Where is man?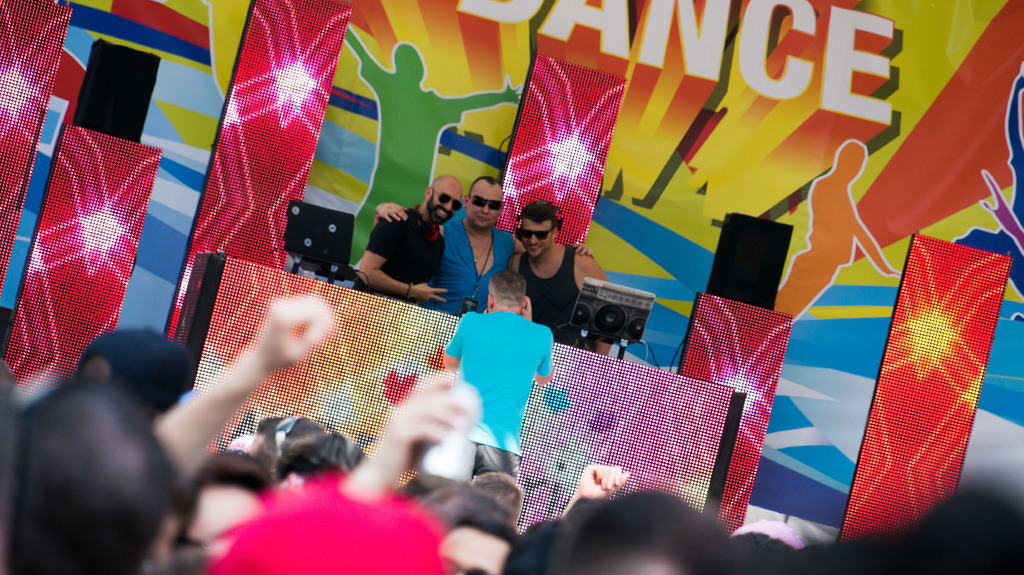
rect(507, 198, 616, 356).
